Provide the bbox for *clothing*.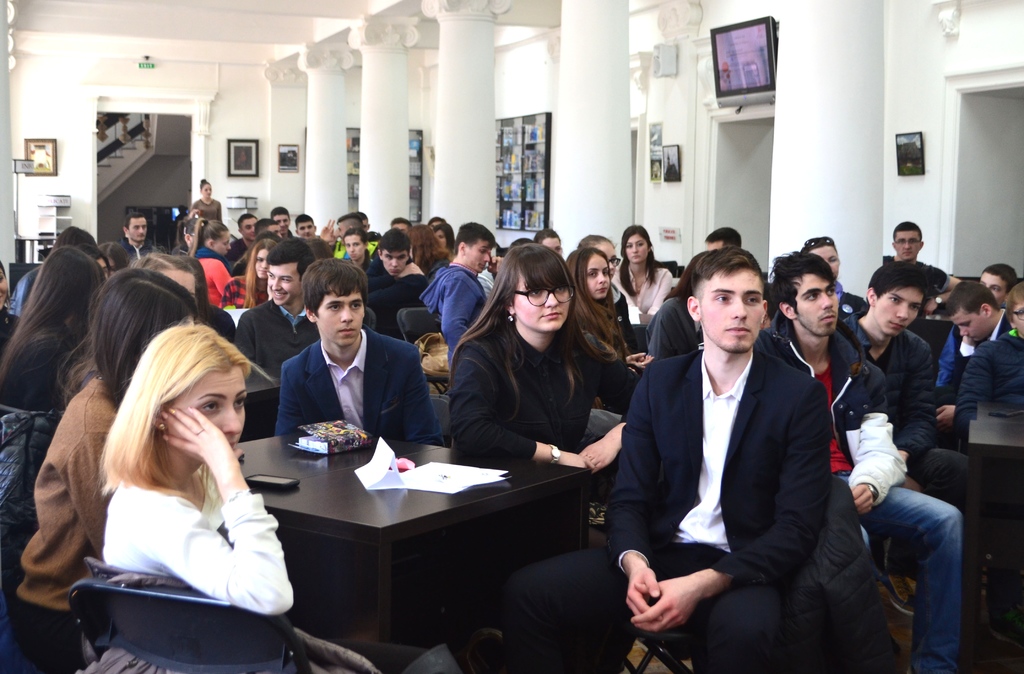
detection(750, 303, 961, 673).
